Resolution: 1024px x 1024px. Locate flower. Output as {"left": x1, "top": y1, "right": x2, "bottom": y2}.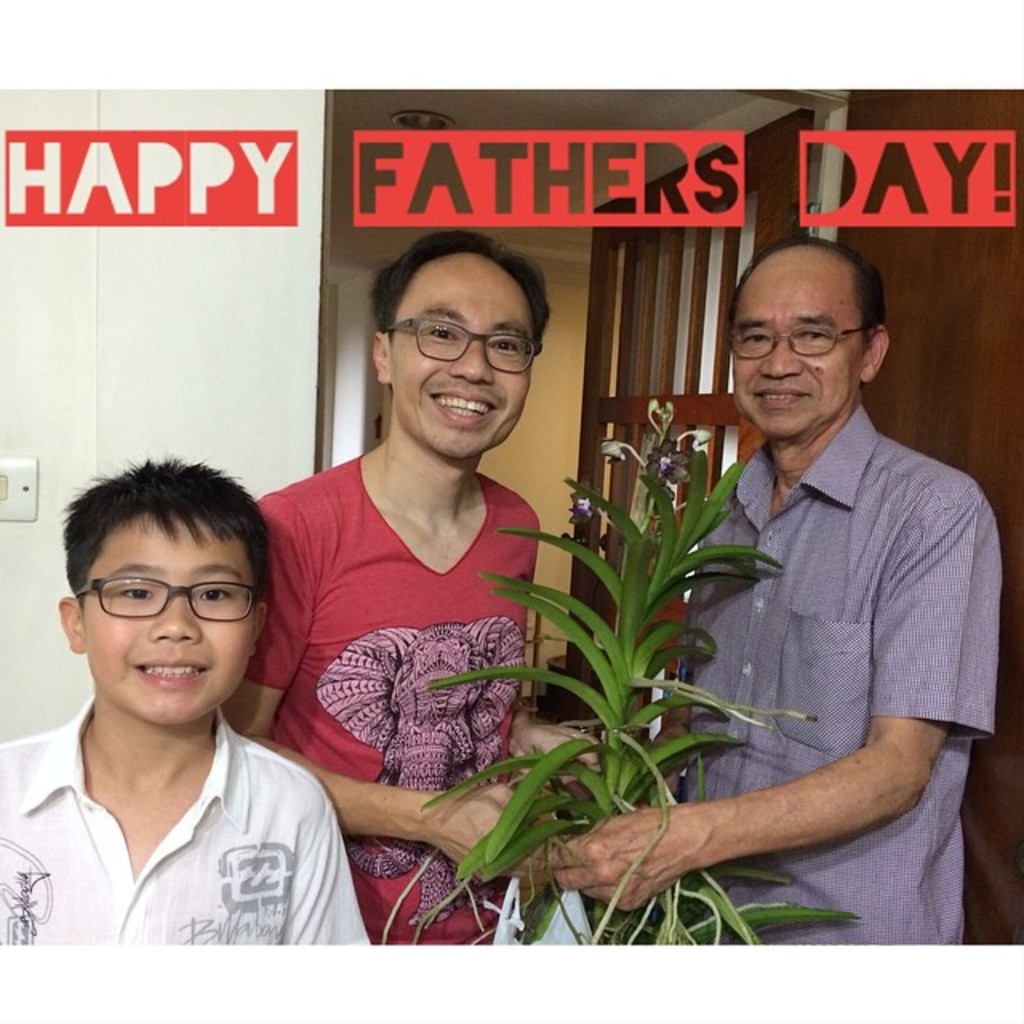
{"left": 648, "top": 397, "right": 677, "bottom": 427}.
